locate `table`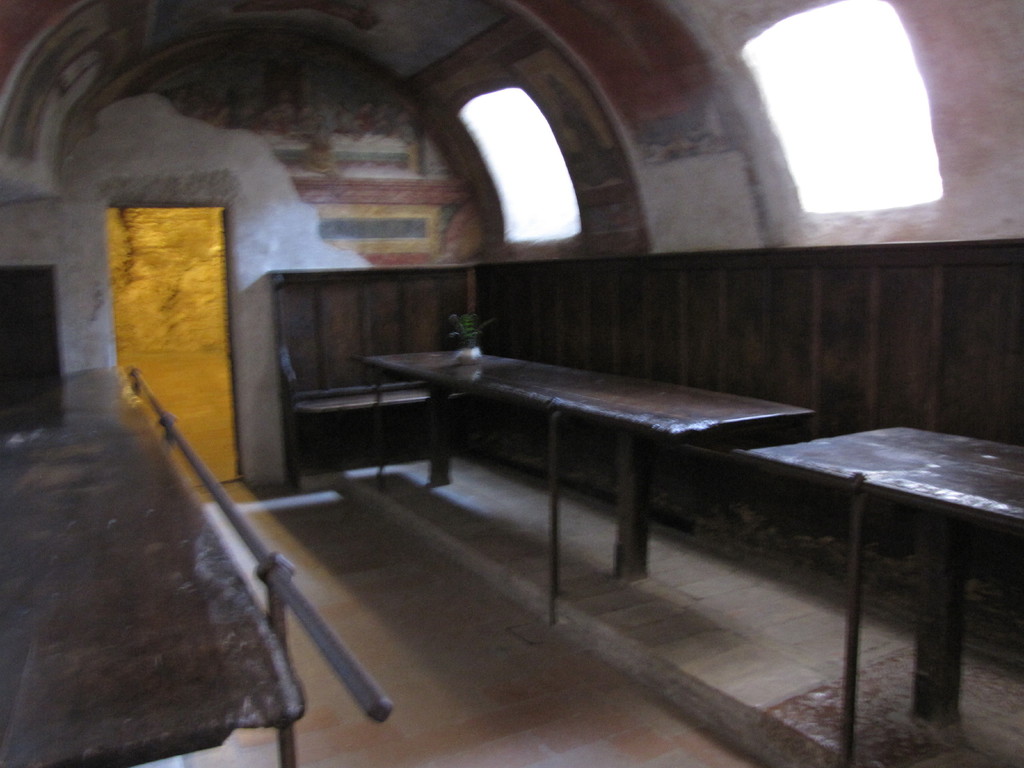
{"left": 730, "top": 394, "right": 1023, "bottom": 732}
